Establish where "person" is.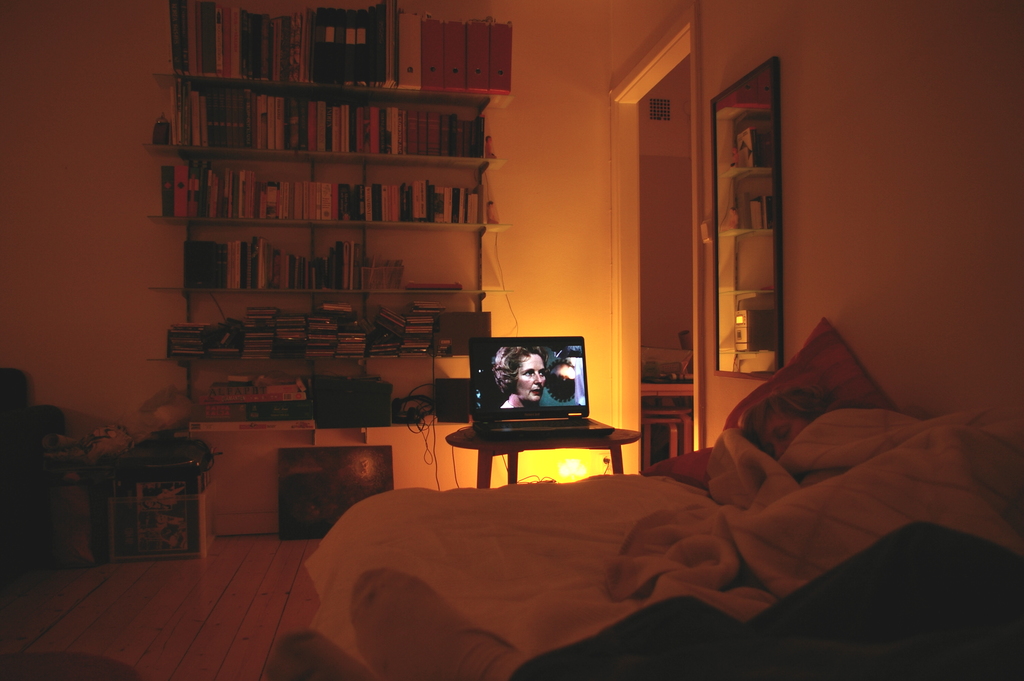
Established at (471,323,594,451).
